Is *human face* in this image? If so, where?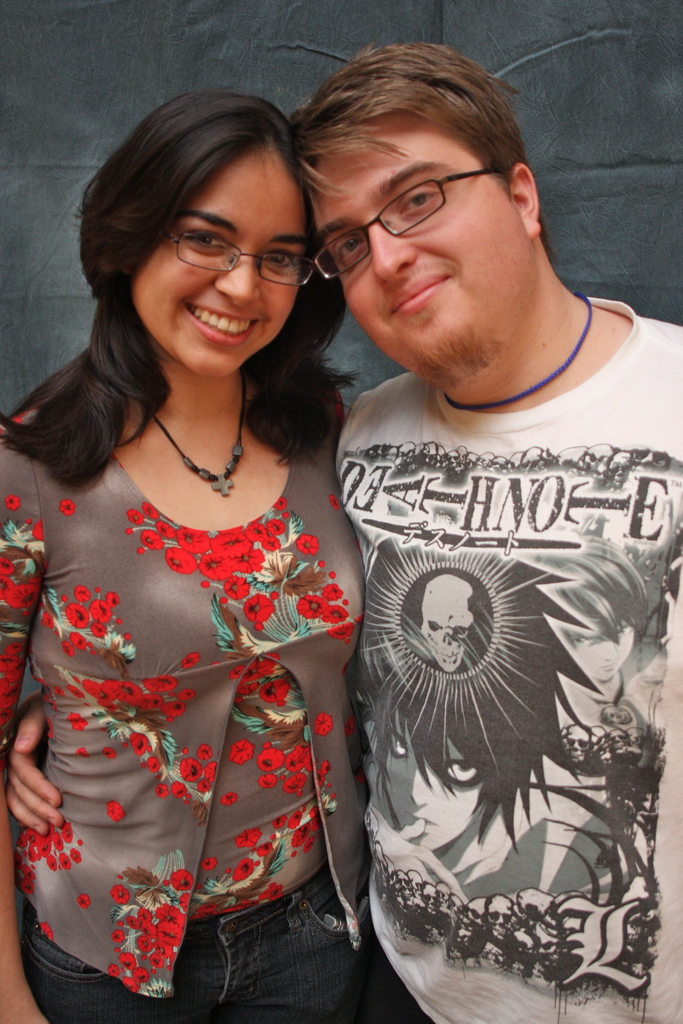
Yes, at left=120, top=146, right=309, bottom=380.
